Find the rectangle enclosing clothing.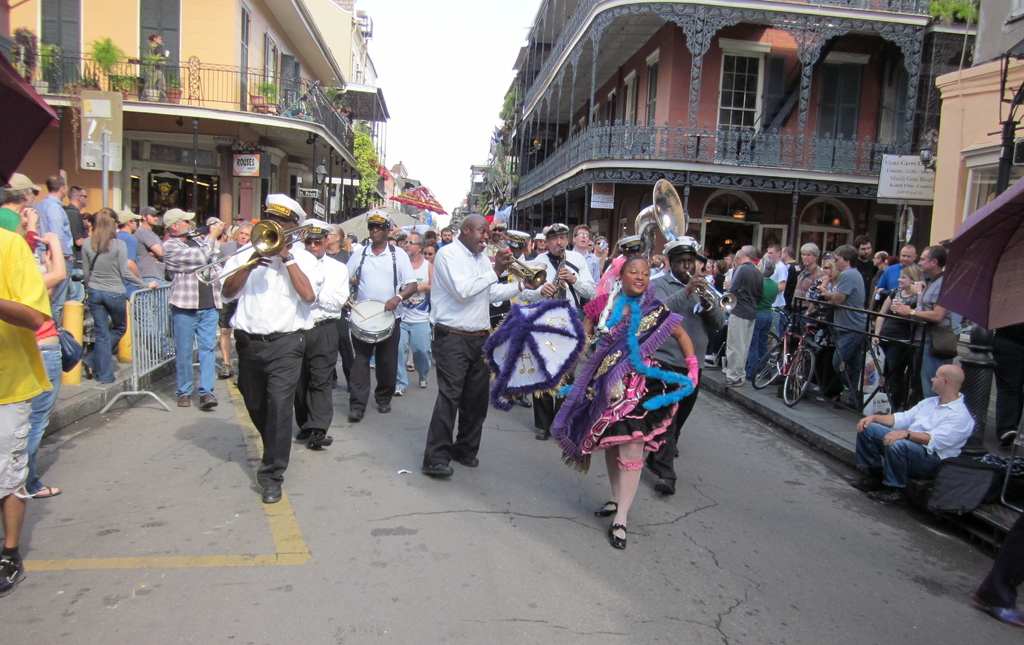
{"x1": 131, "y1": 227, "x2": 154, "y2": 278}.
